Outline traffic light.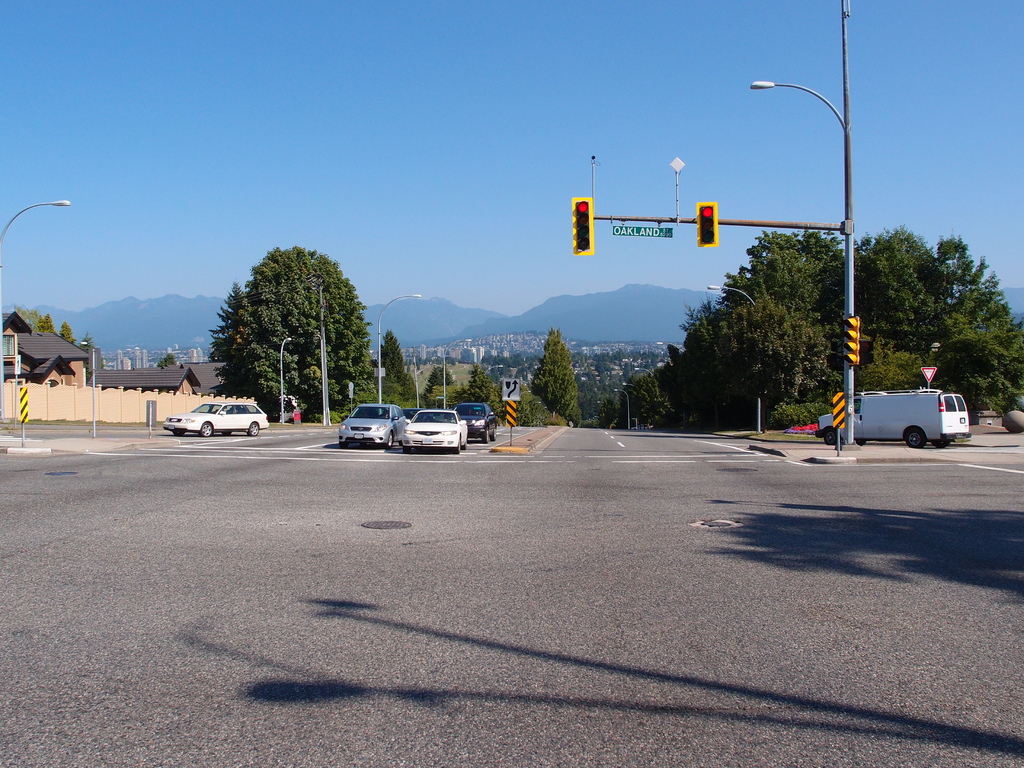
Outline: left=841, top=316, right=861, bottom=367.
